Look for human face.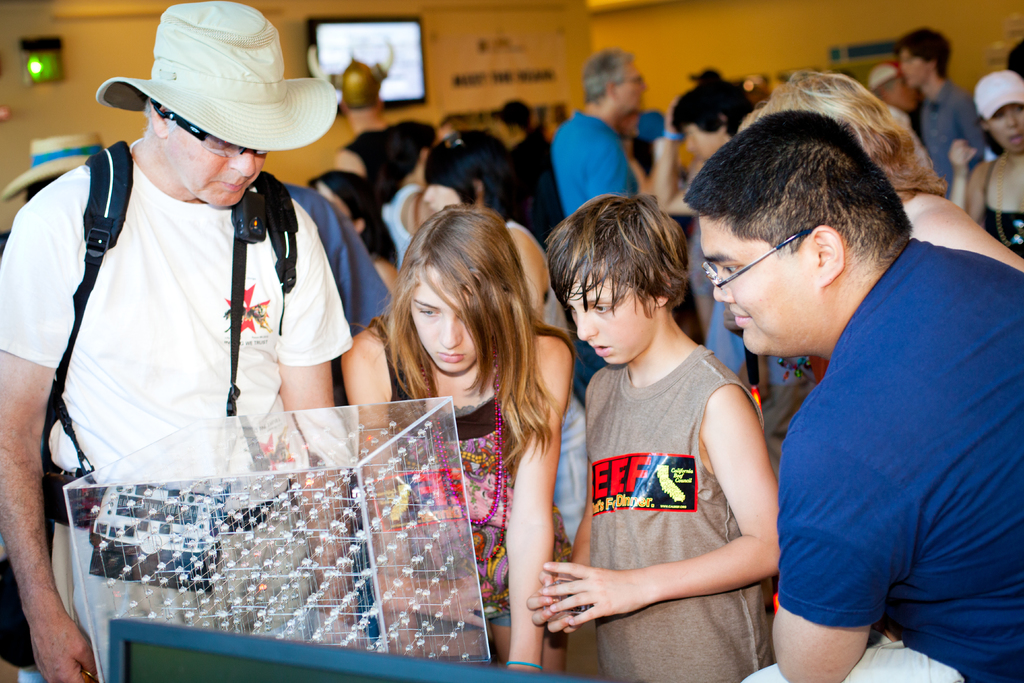
Found: 163,120,269,203.
